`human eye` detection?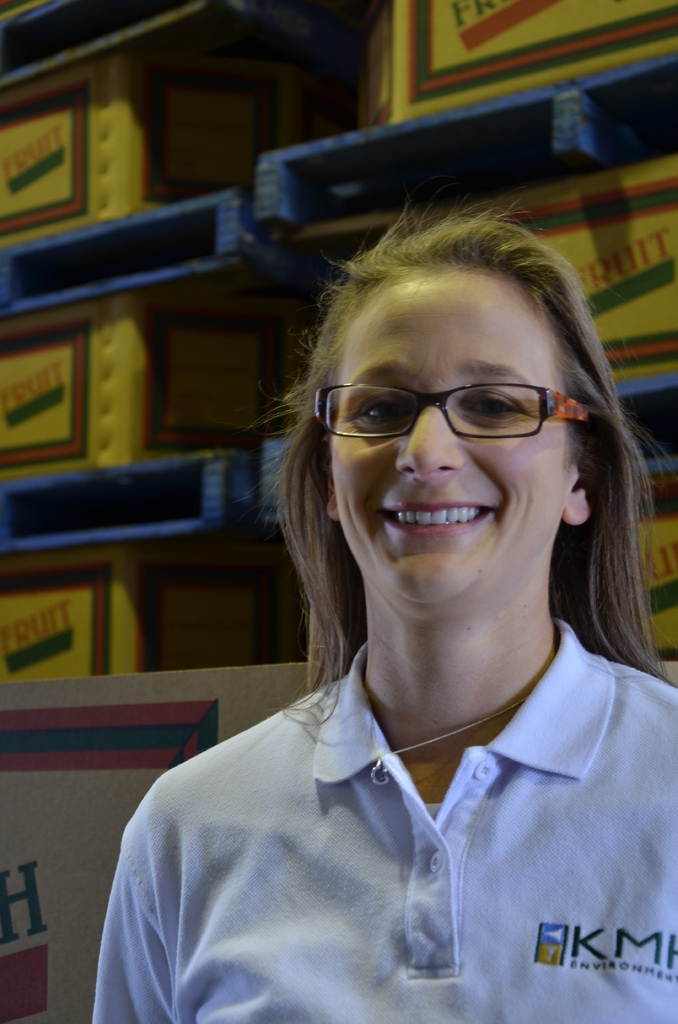
{"x1": 357, "y1": 397, "x2": 414, "y2": 433}
